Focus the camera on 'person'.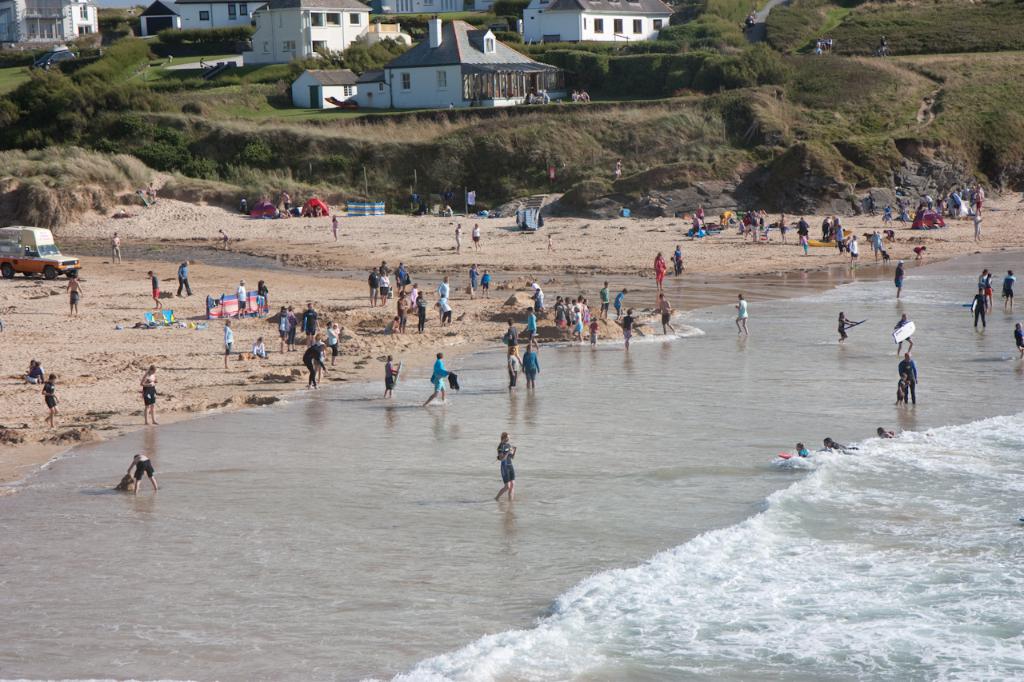
Focus region: select_region(383, 355, 400, 397).
